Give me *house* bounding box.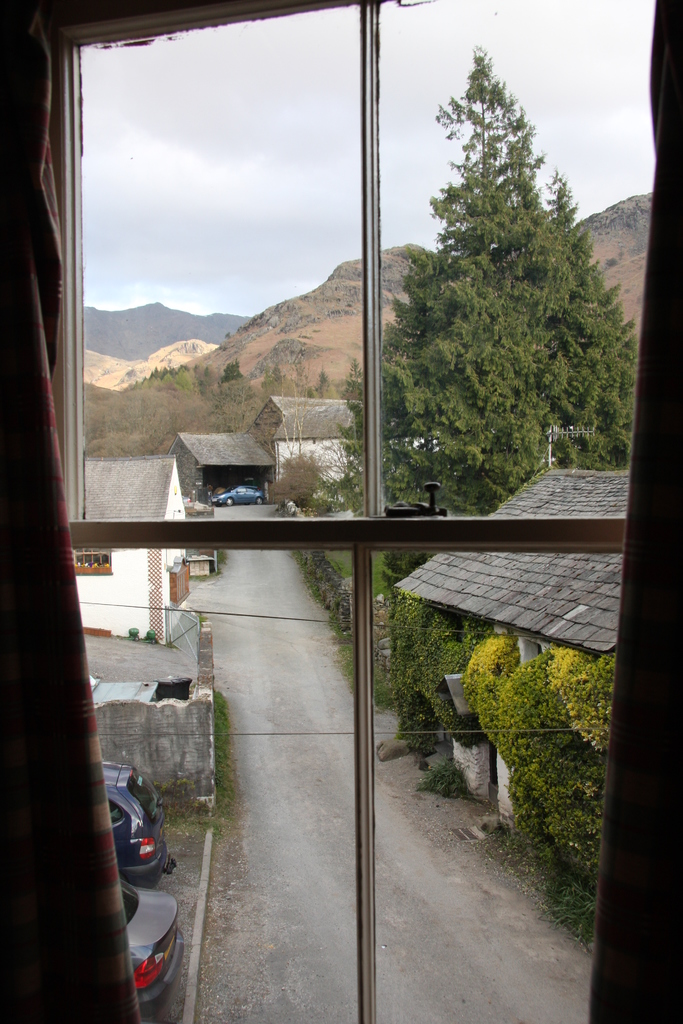
174 428 272 509.
